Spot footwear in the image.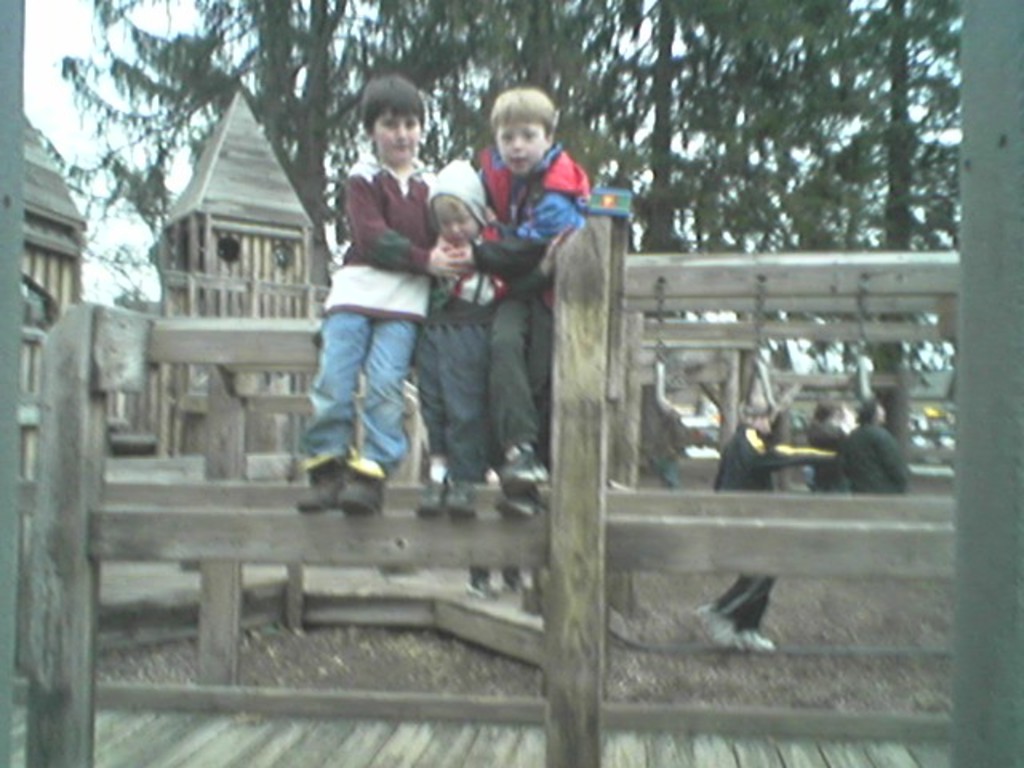
footwear found at <bbox>736, 632, 766, 651</bbox>.
